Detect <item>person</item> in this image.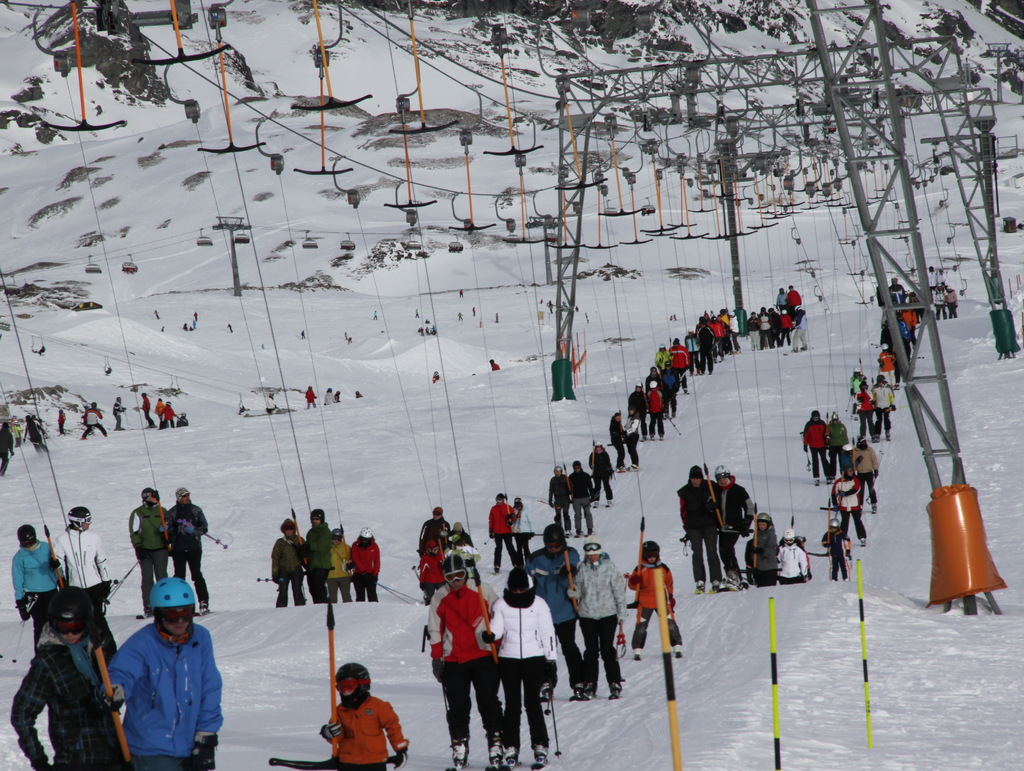
Detection: [x1=154, y1=398, x2=161, y2=429].
